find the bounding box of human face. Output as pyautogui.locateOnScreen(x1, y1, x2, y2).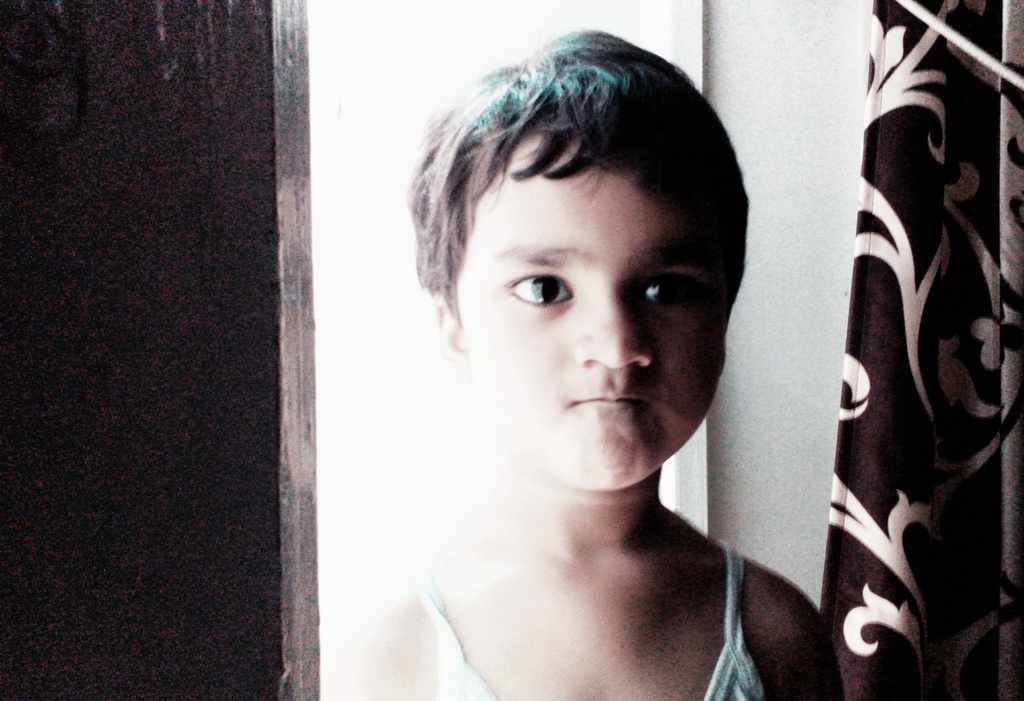
pyautogui.locateOnScreen(460, 133, 729, 490).
